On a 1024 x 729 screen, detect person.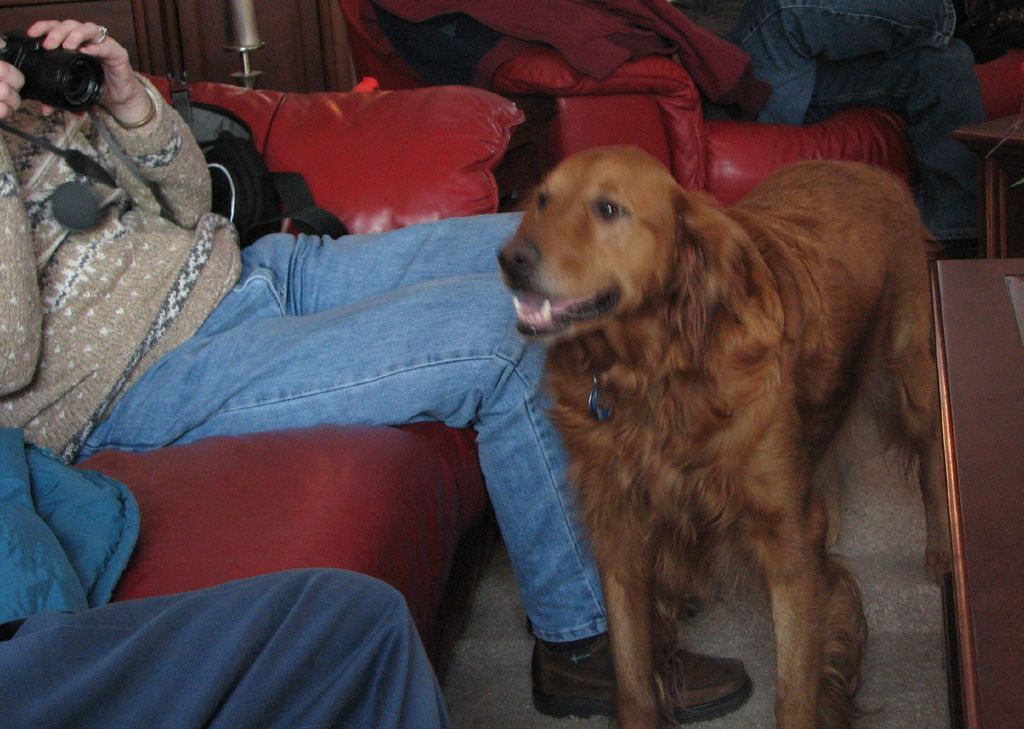
box=[0, 14, 757, 719].
